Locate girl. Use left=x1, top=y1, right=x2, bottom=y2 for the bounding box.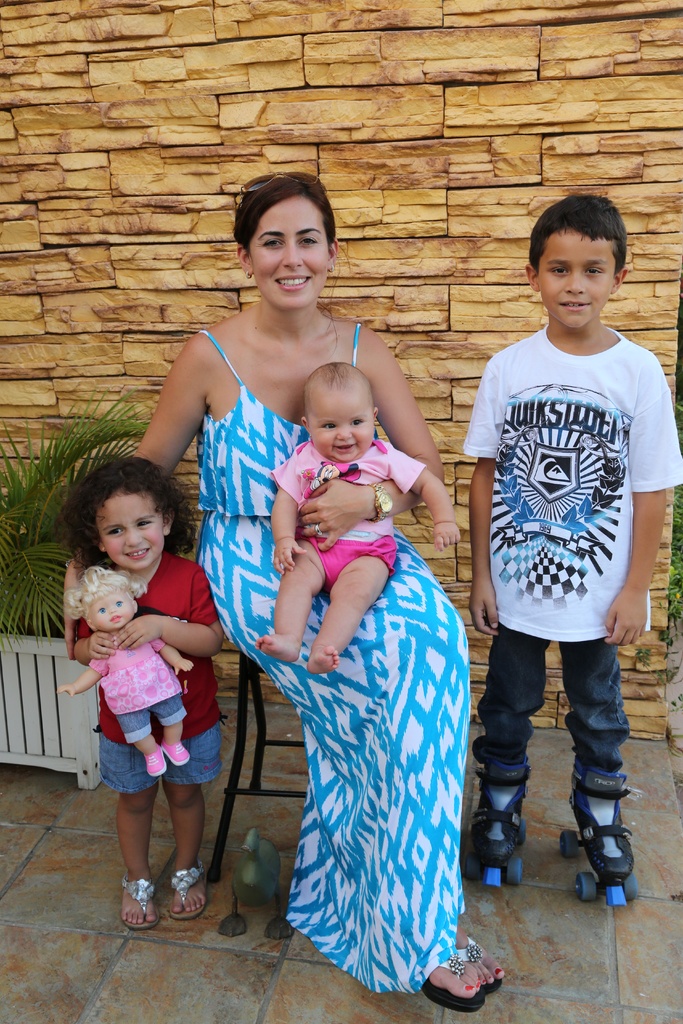
left=60, top=460, right=224, bottom=927.
